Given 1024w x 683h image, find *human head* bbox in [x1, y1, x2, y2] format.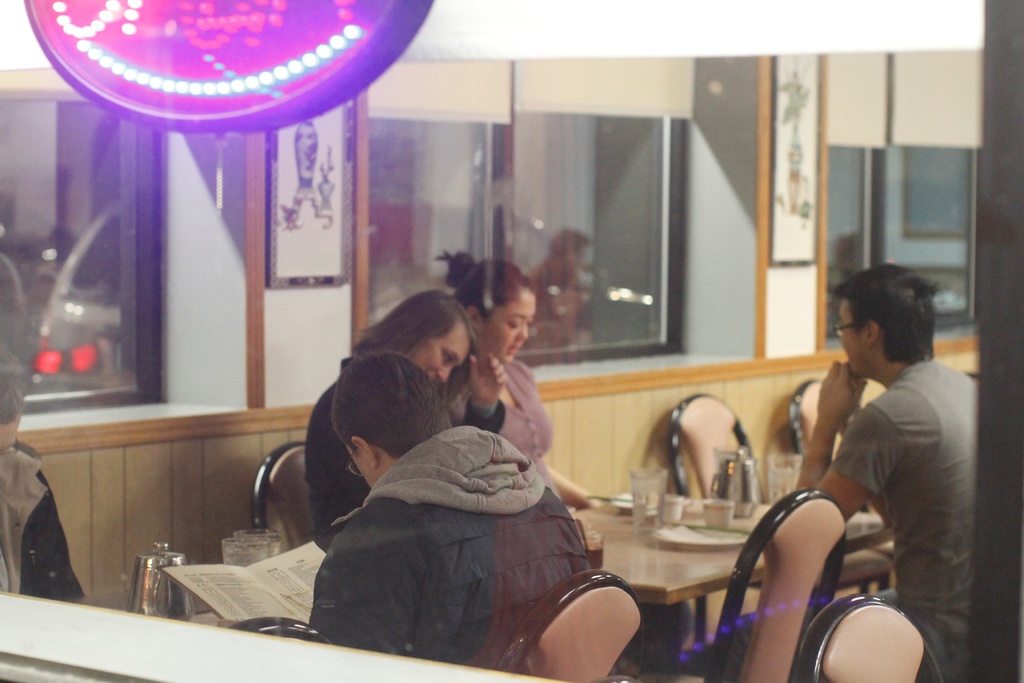
[452, 258, 534, 369].
